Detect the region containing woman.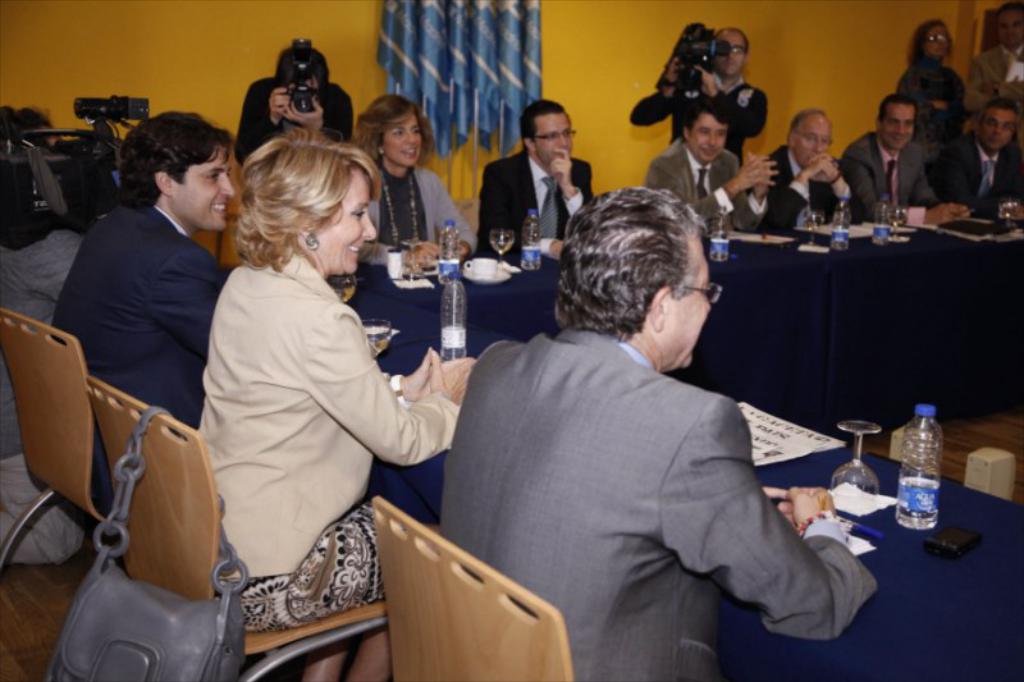
(left=353, top=93, right=475, bottom=265).
